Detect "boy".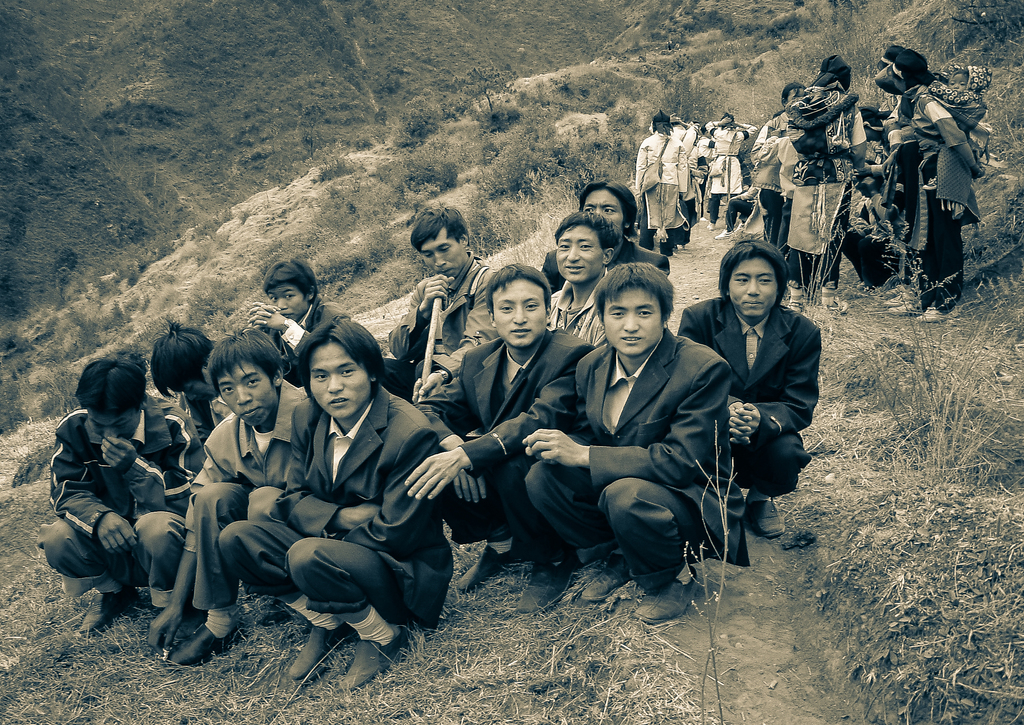
Detected at [left=537, top=214, right=627, bottom=367].
